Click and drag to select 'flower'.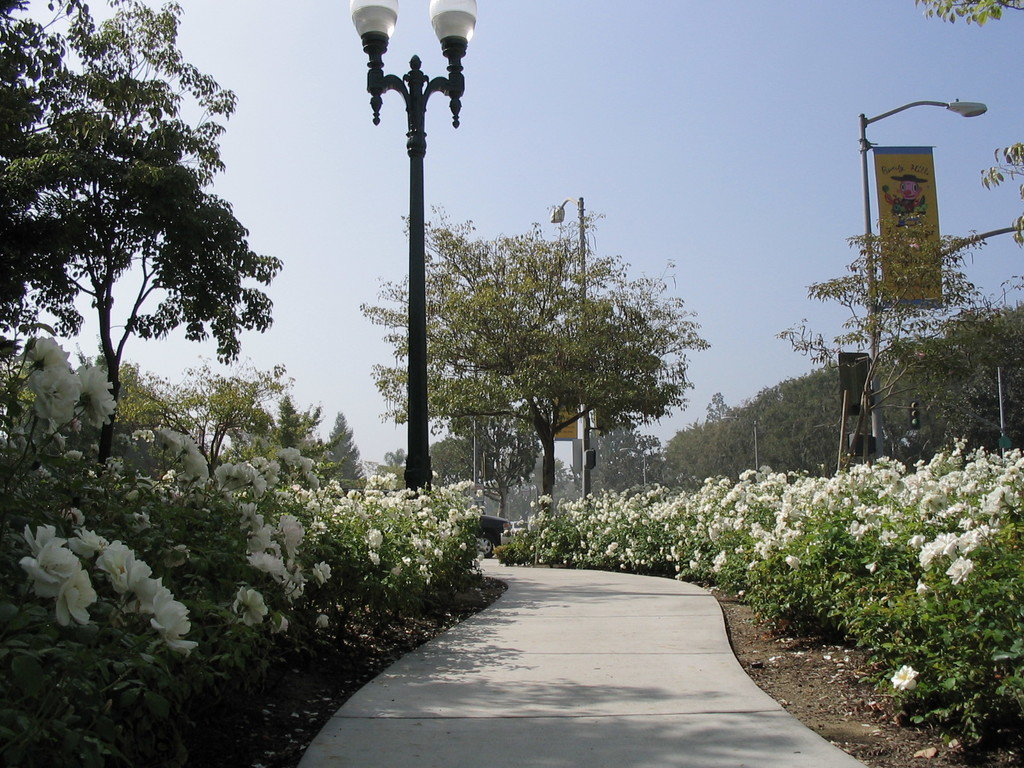
Selection: <region>890, 659, 921, 691</region>.
